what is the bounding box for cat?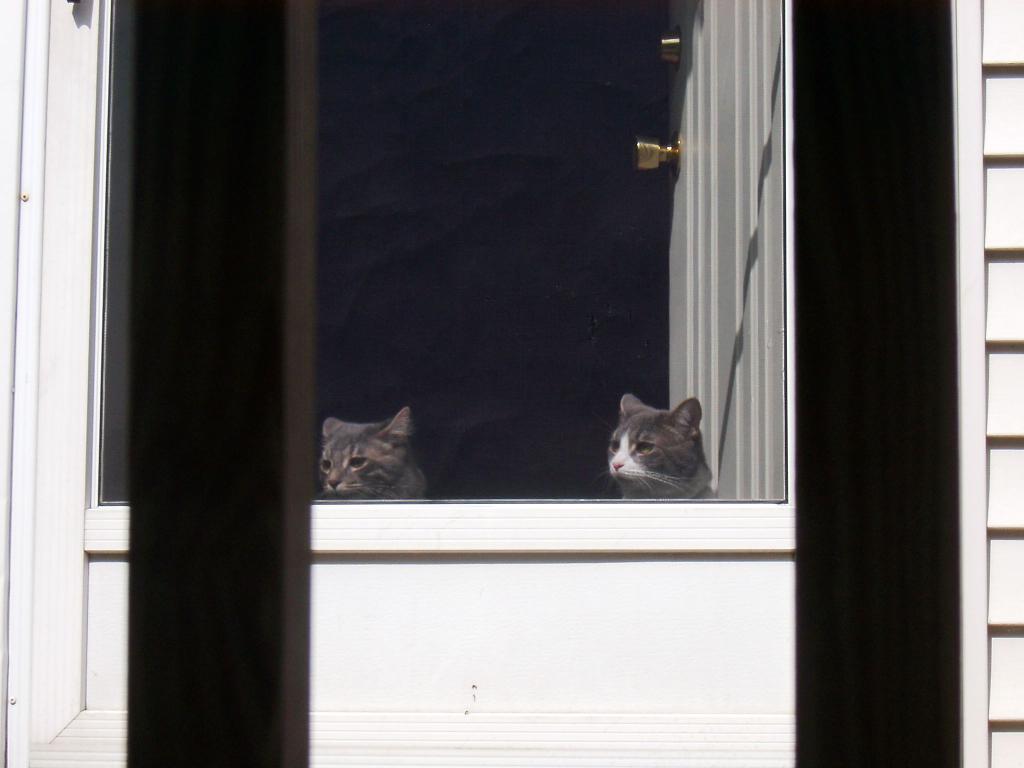
319 408 426 498.
